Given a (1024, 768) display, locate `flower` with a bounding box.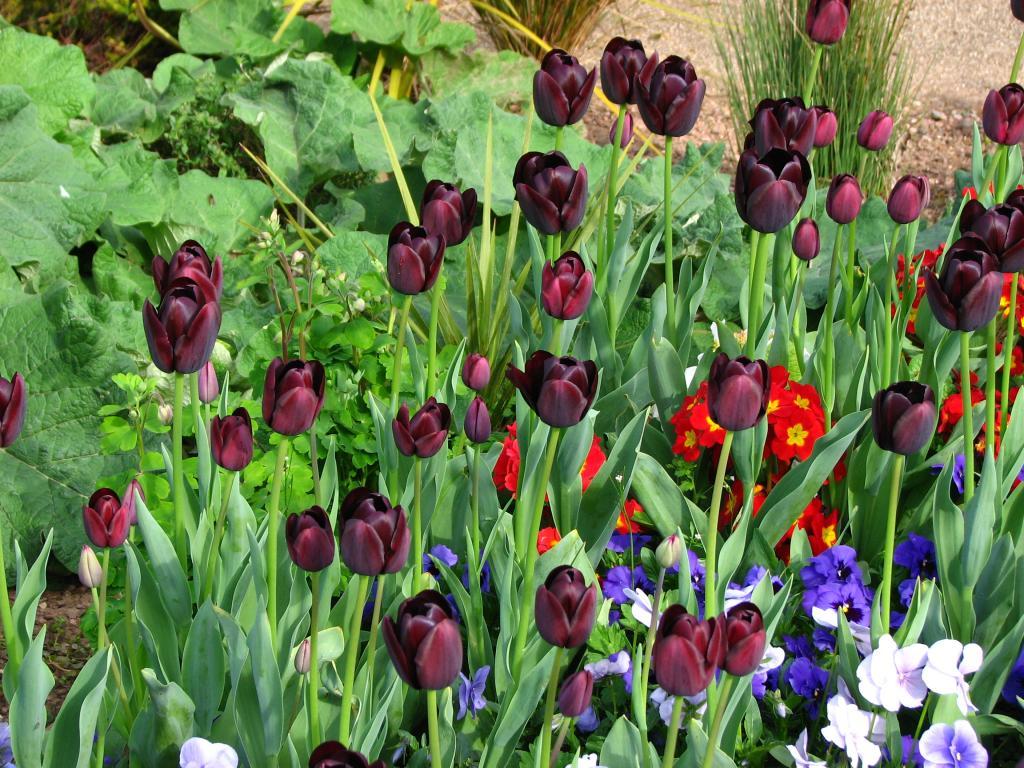
Located: (x1=875, y1=383, x2=936, y2=458).
